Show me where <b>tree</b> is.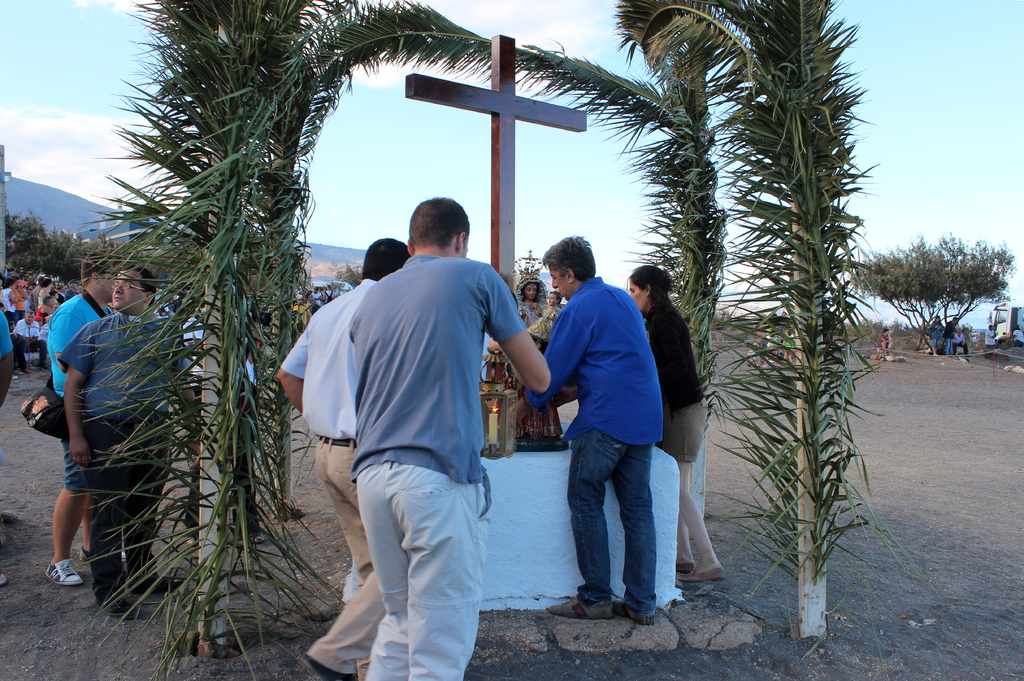
<b>tree</b> is at 61 0 383 680.
